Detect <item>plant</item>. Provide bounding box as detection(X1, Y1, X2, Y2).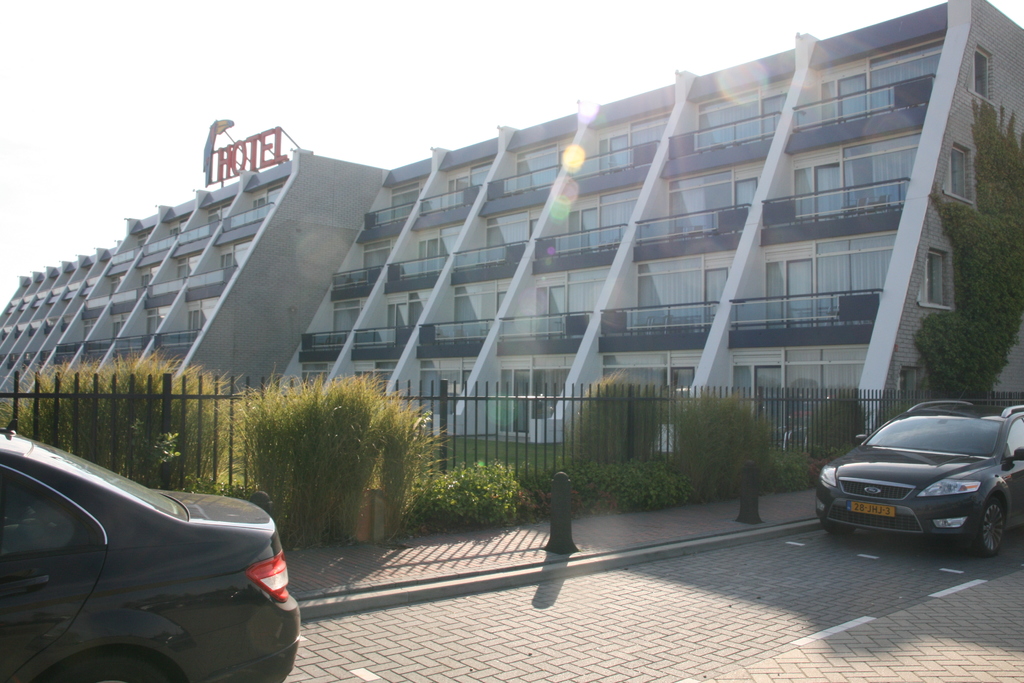
detection(516, 458, 704, 514).
